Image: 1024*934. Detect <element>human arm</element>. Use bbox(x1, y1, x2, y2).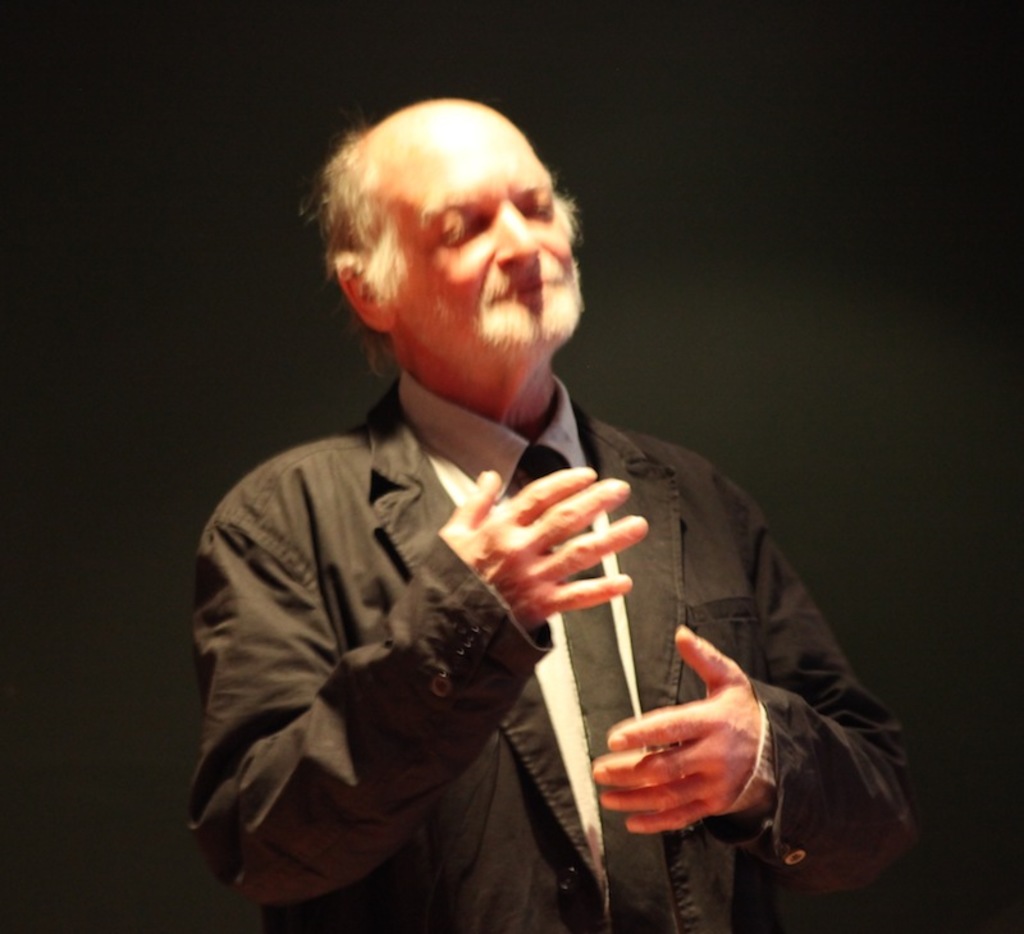
bbox(182, 471, 648, 894).
